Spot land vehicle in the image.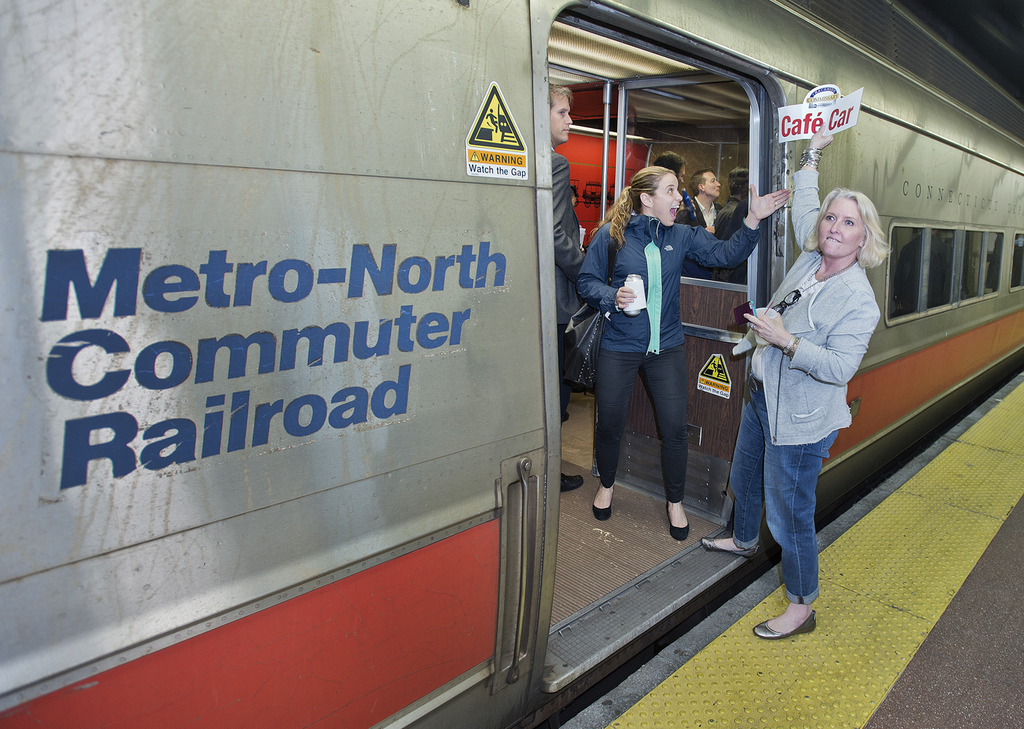
land vehicle found at (0, 0, 1023, 728).
